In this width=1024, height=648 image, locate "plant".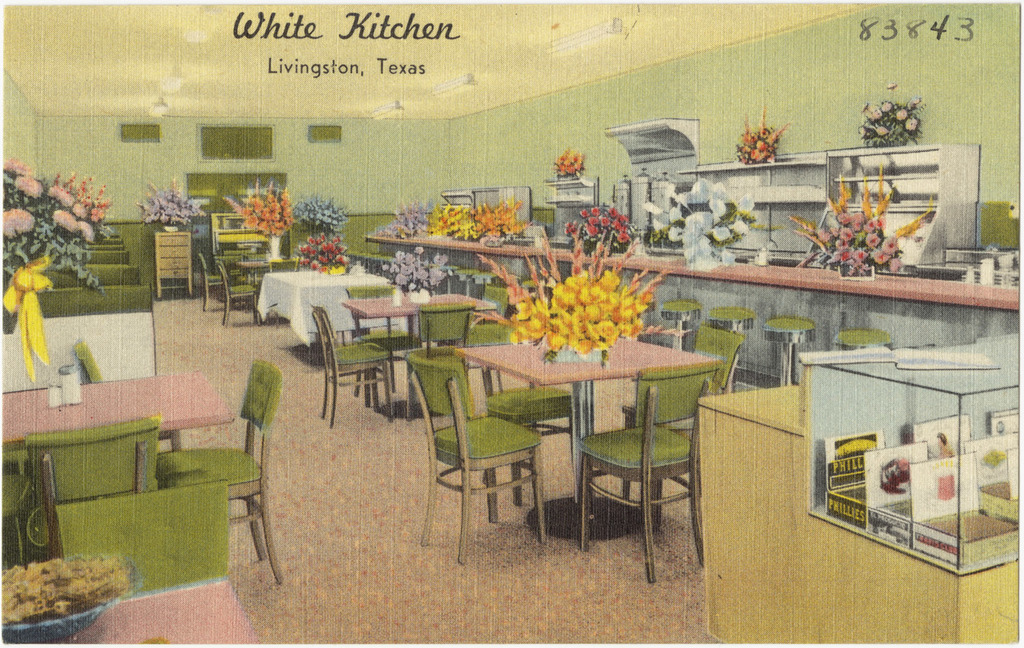
Bounding box: x1=7 y1=132 x2=122 y2=298.
